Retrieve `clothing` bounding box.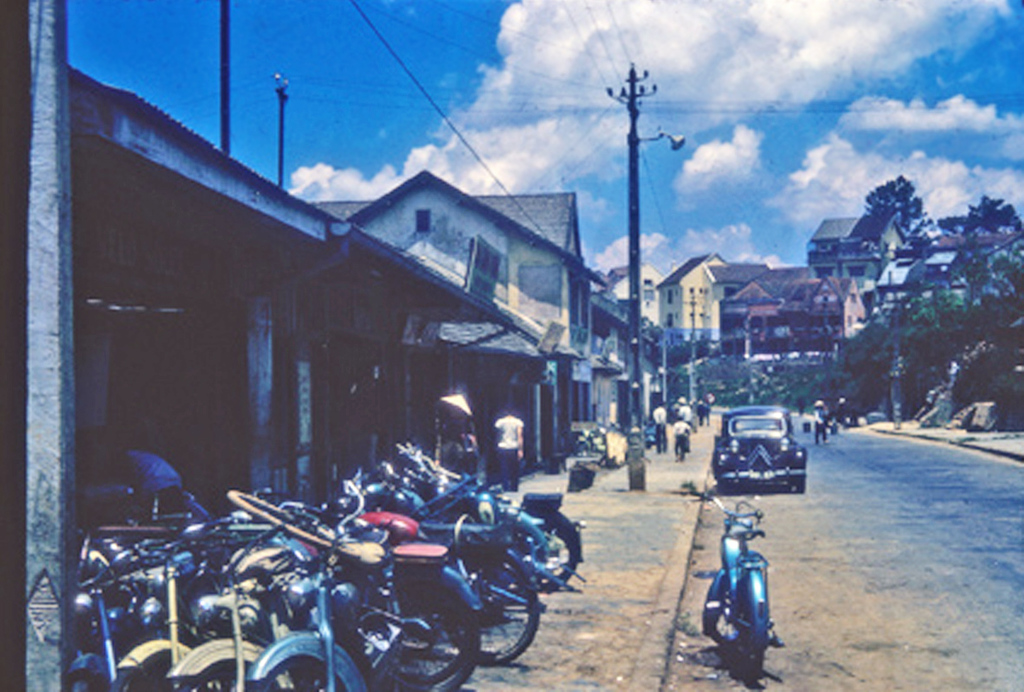
Bounding box: [667,420,686,451].
